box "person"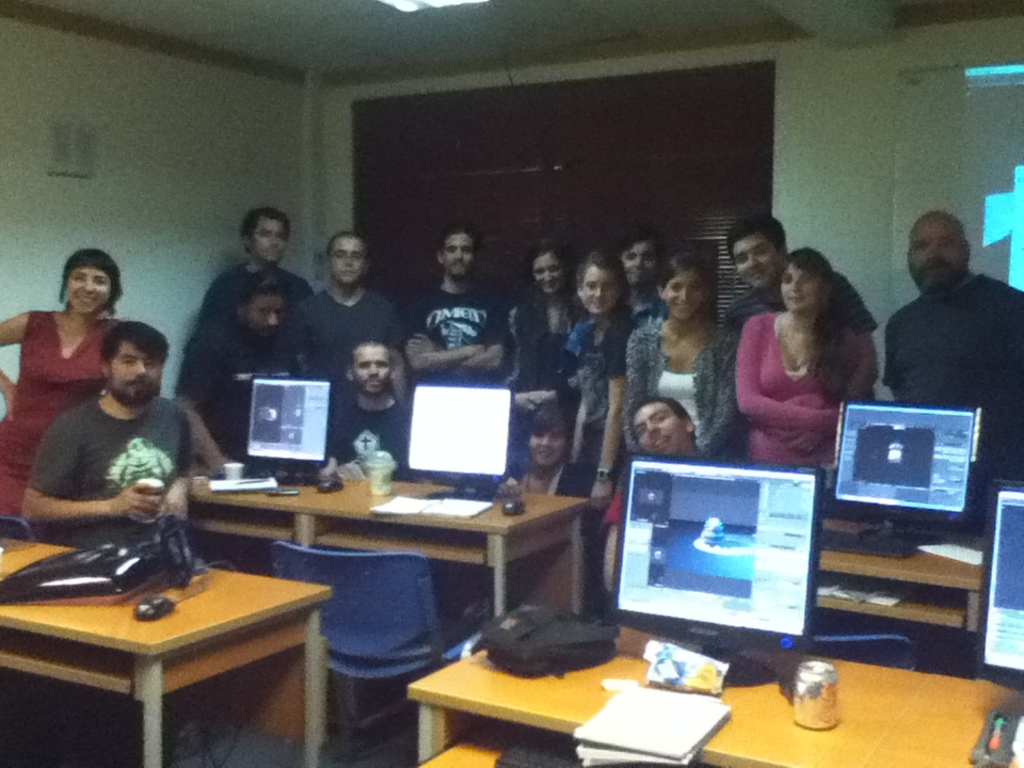
[left=317, top=354, right=422, bottom=480]
